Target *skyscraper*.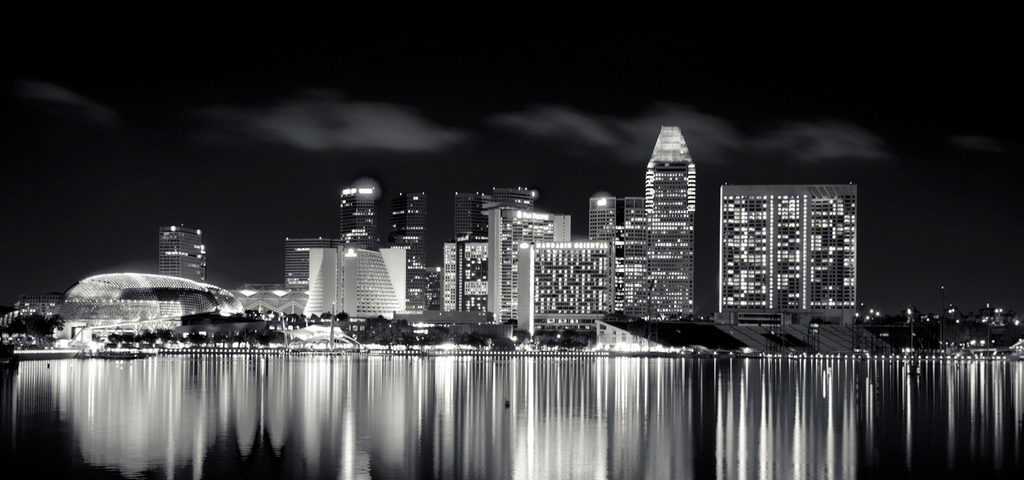
Target region: locate(454, 192, 490, 244).
